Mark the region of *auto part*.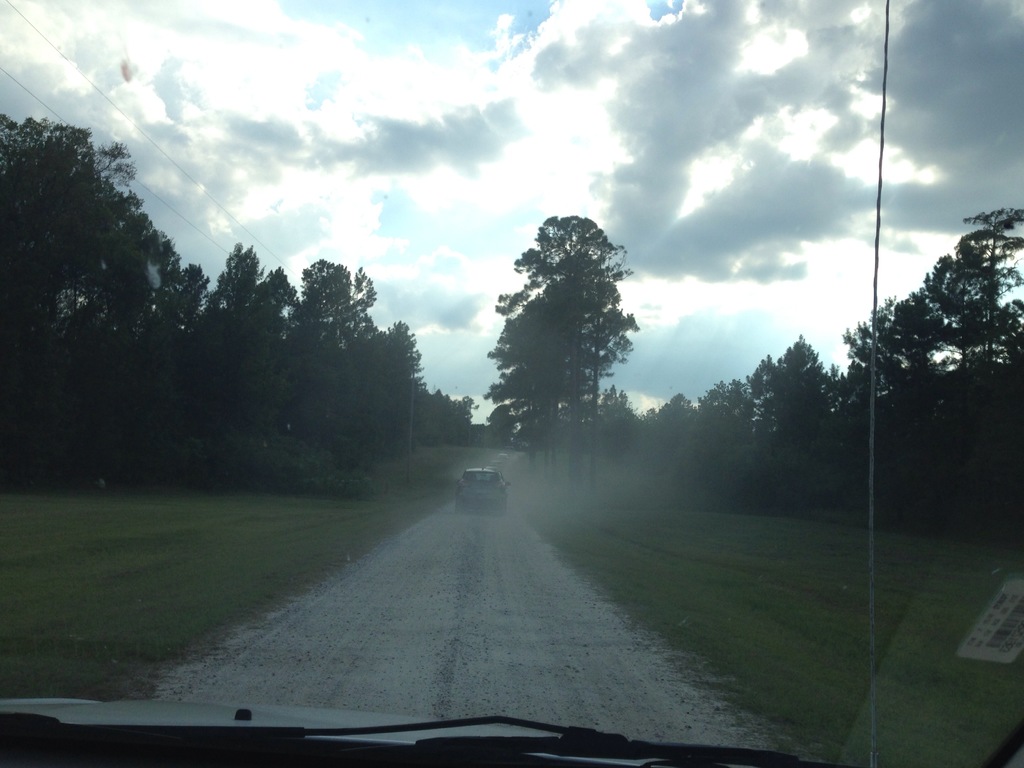
Region: box(0, 714, 810, 767).
